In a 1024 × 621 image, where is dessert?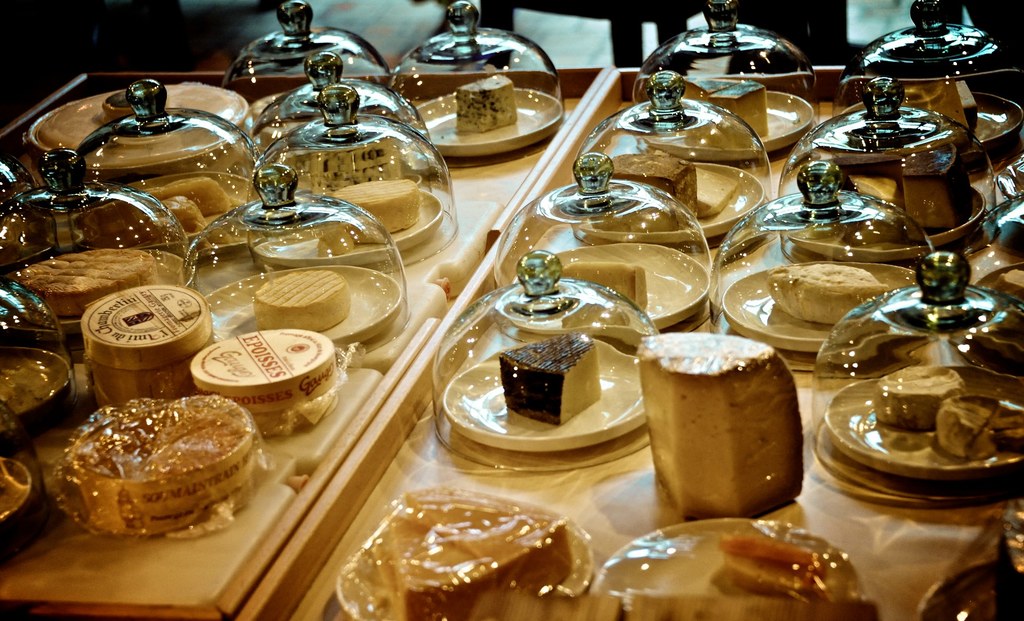
box=[598, 149, 697, 237].
